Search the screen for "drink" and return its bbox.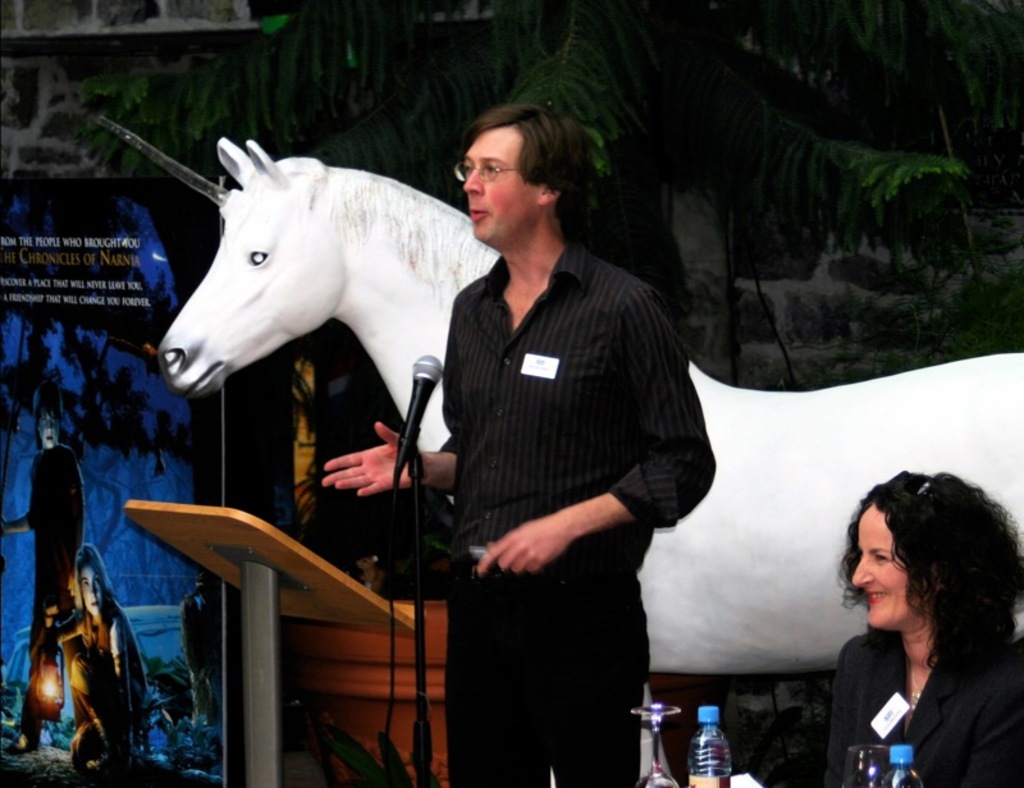
Found: (x1=690, y1=701, x2=727, y2=787).
